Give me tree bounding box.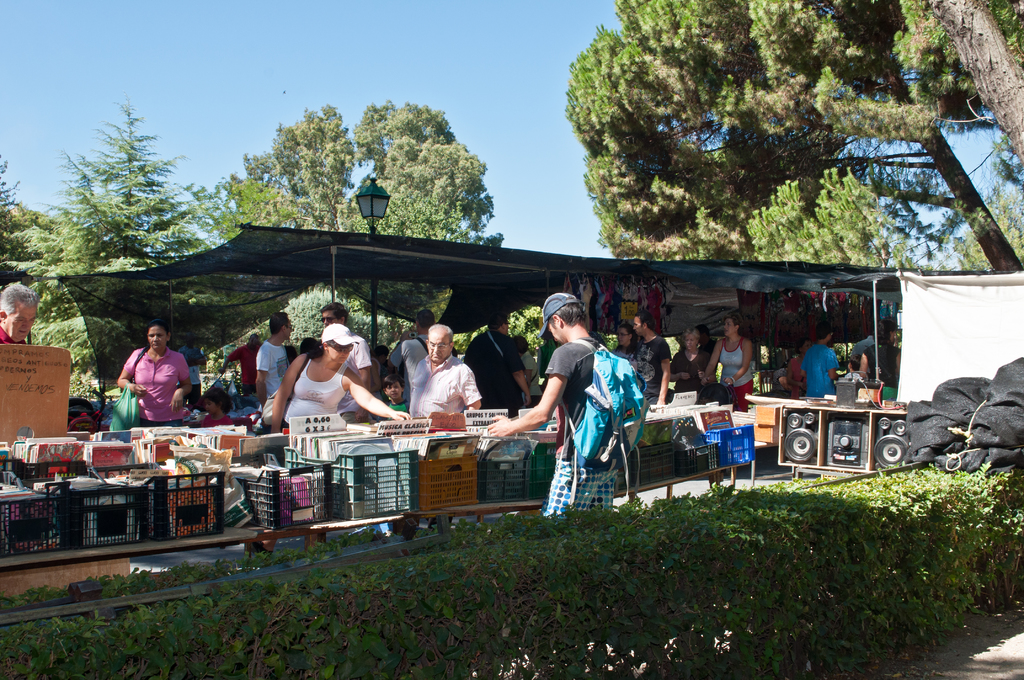
<region>230, 103, 506, 339</region>.
